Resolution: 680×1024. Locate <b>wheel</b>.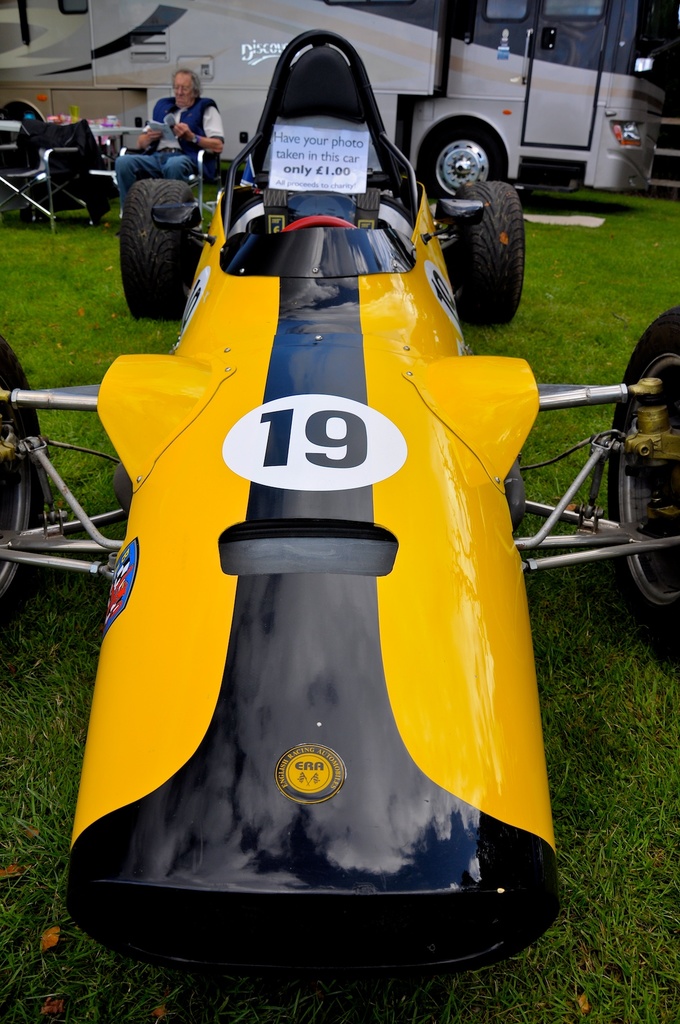
box(606, 304, 679, 655).
